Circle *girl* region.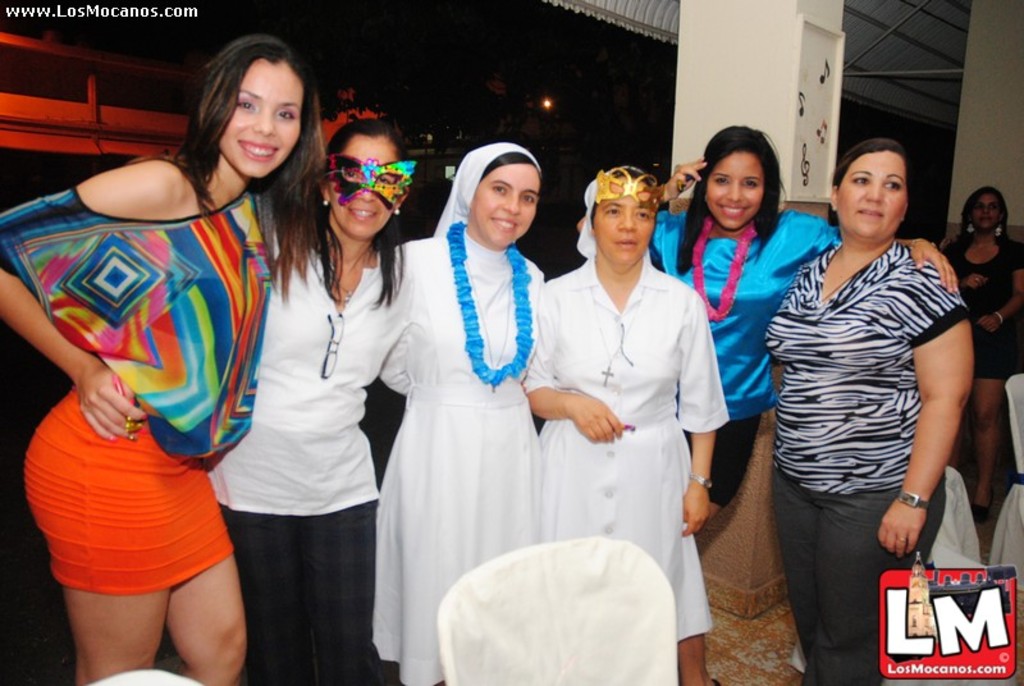
Region: l=644, t=128, r=829, b=535.
